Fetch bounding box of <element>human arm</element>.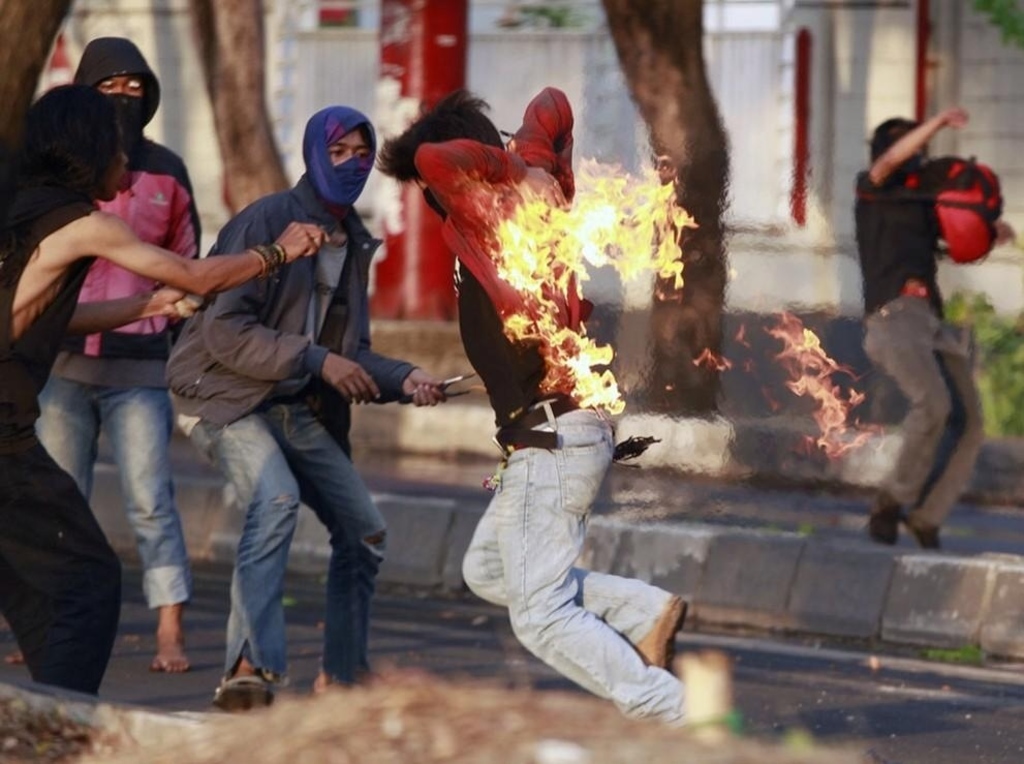
Bbox: l=416, t=147, r=563, b=236.
